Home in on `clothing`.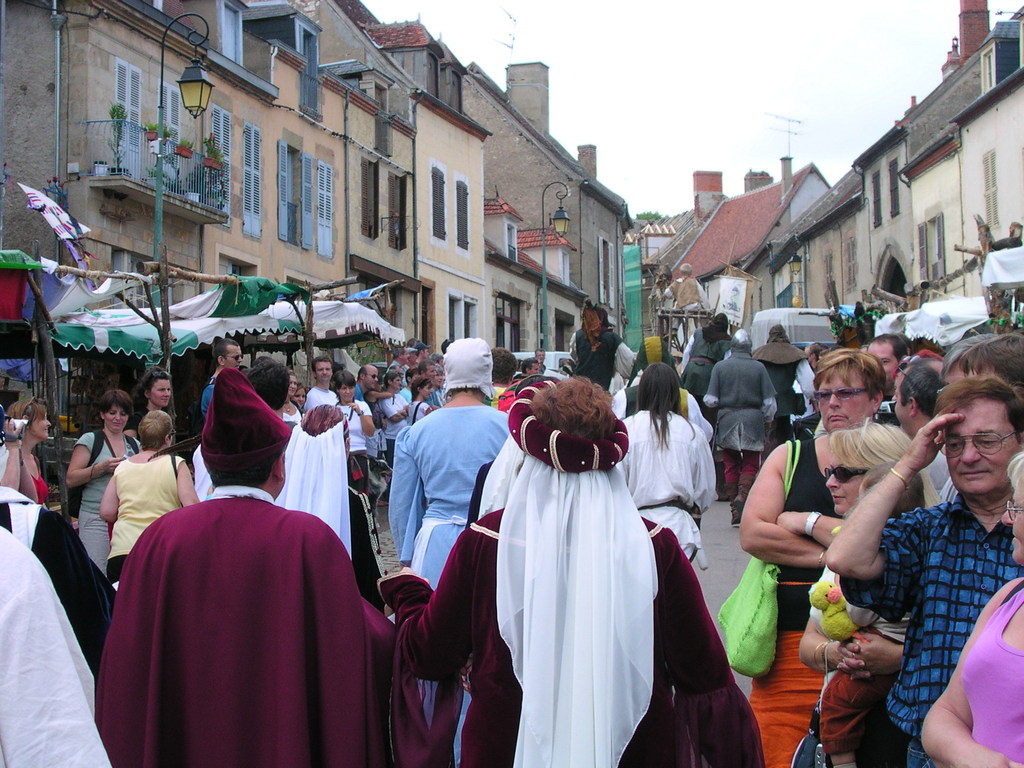
Homed in at (836, 495, 1023, 767).
